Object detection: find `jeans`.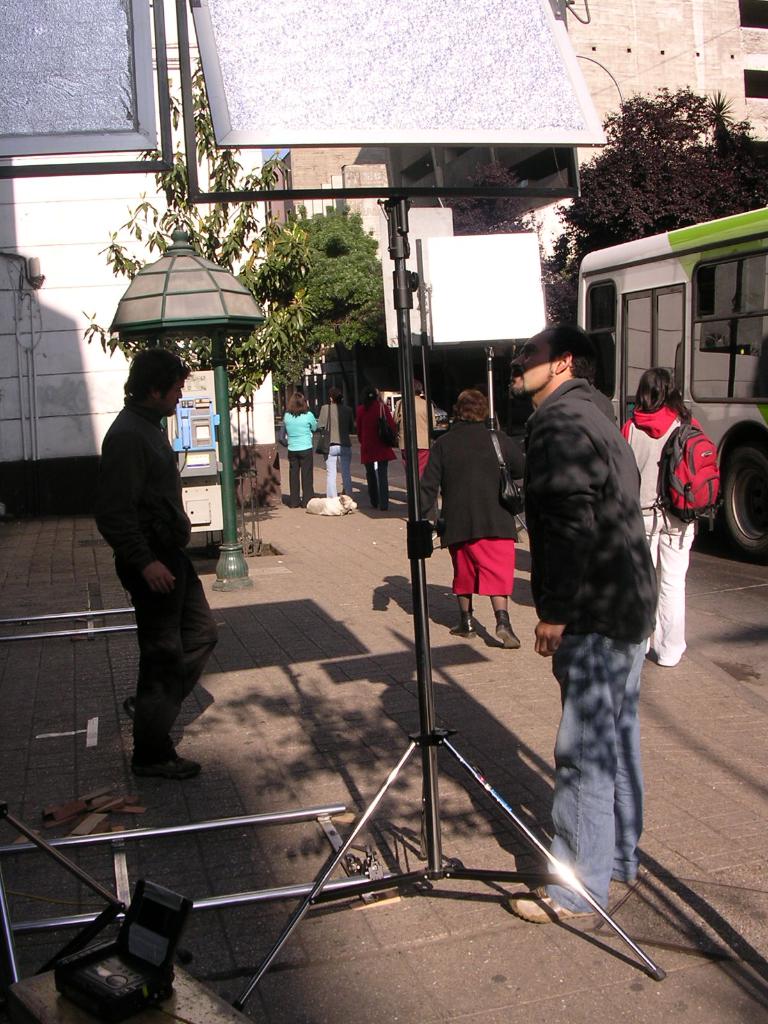
(x1=543, y1=588, x2=664, y2=914).
